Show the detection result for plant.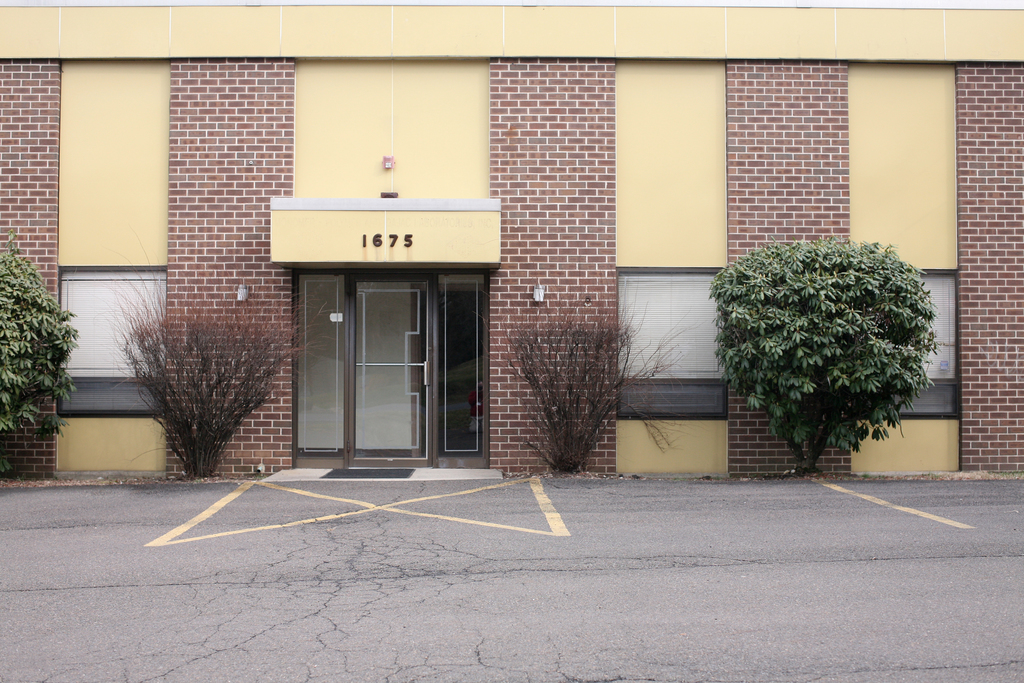
(x1=711, y1=236, x2=938, y2=473).
